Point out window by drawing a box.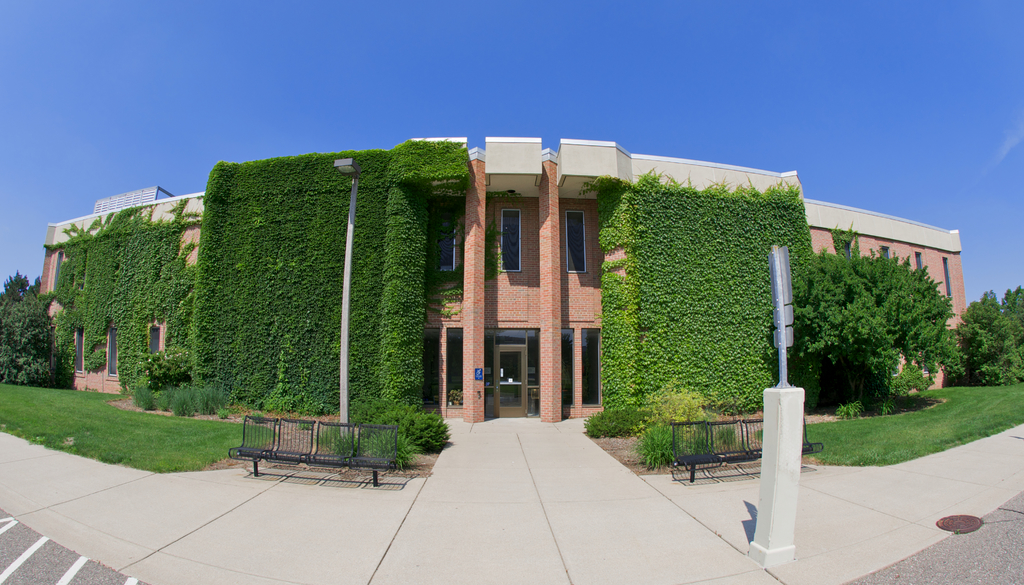
<region>938, 255, 952, 297</region>.
